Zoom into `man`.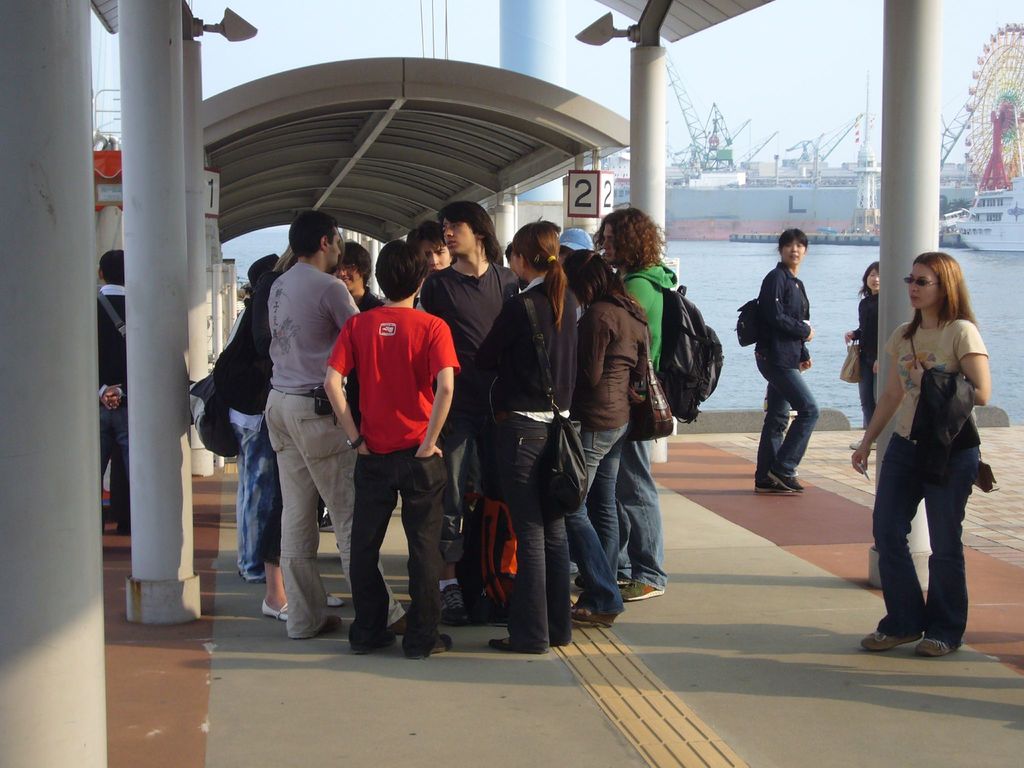
Zoom target: <box>92,252,129,532</box>.
